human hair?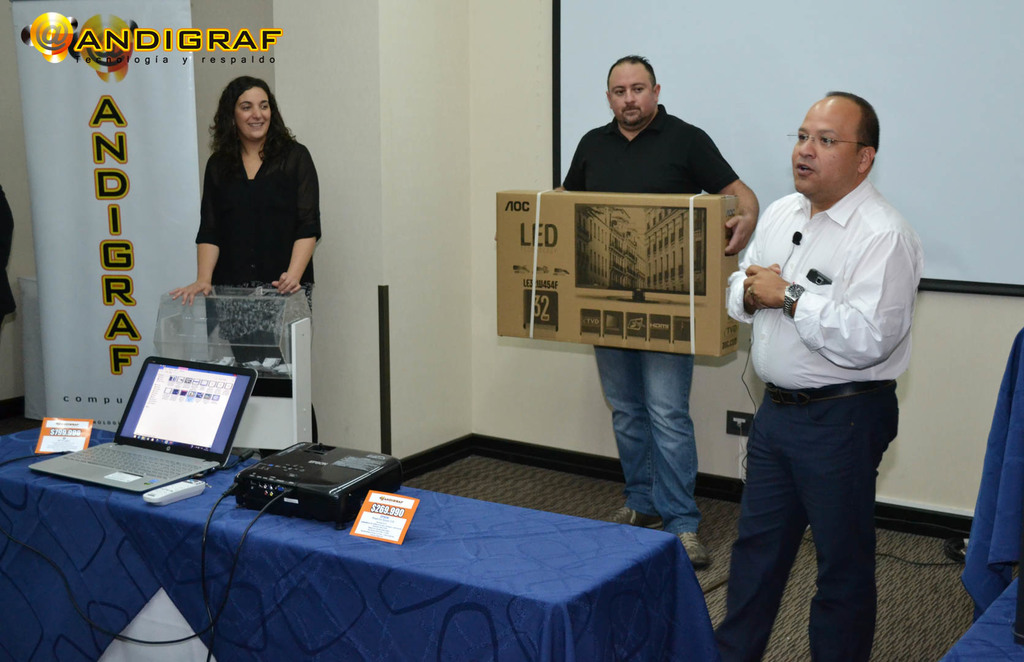
[206,73,278,162]
